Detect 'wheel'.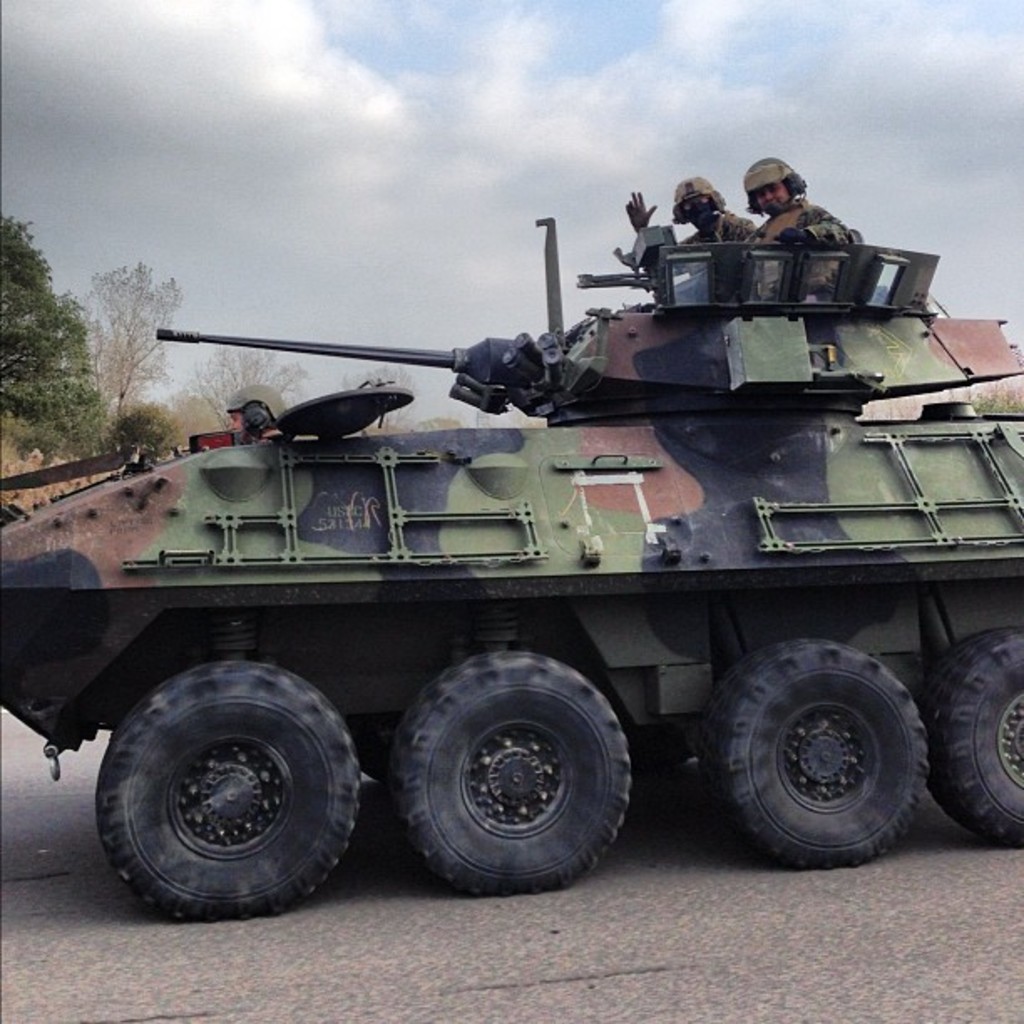
Detected at bbox(388, 659, 651, 883).
